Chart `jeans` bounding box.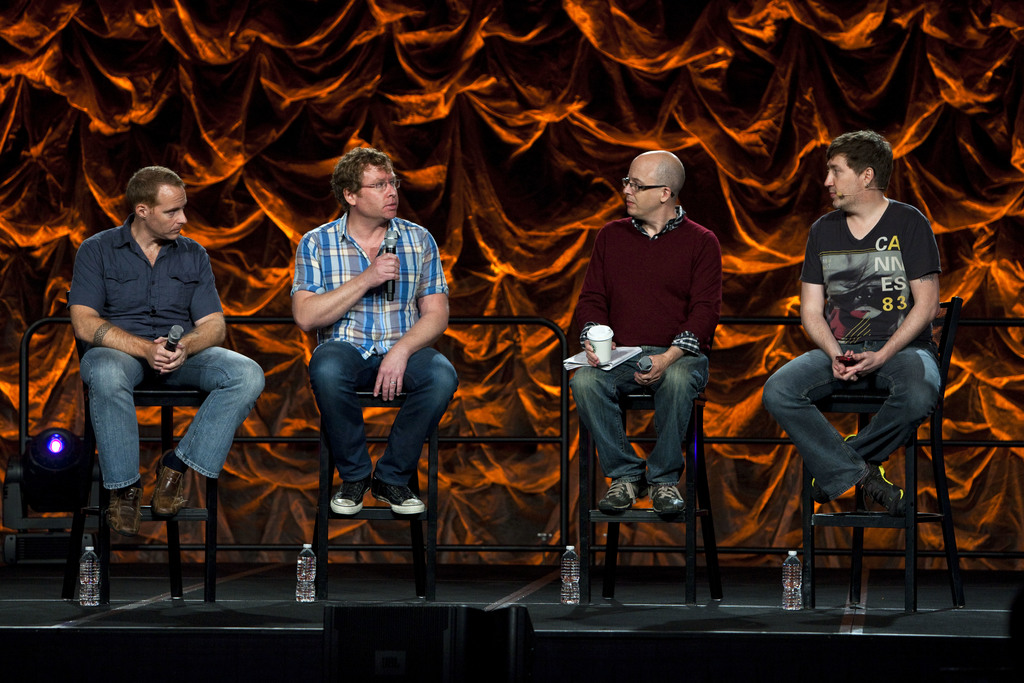
Charted: left=85, top=343, right=268, bottom=492.
